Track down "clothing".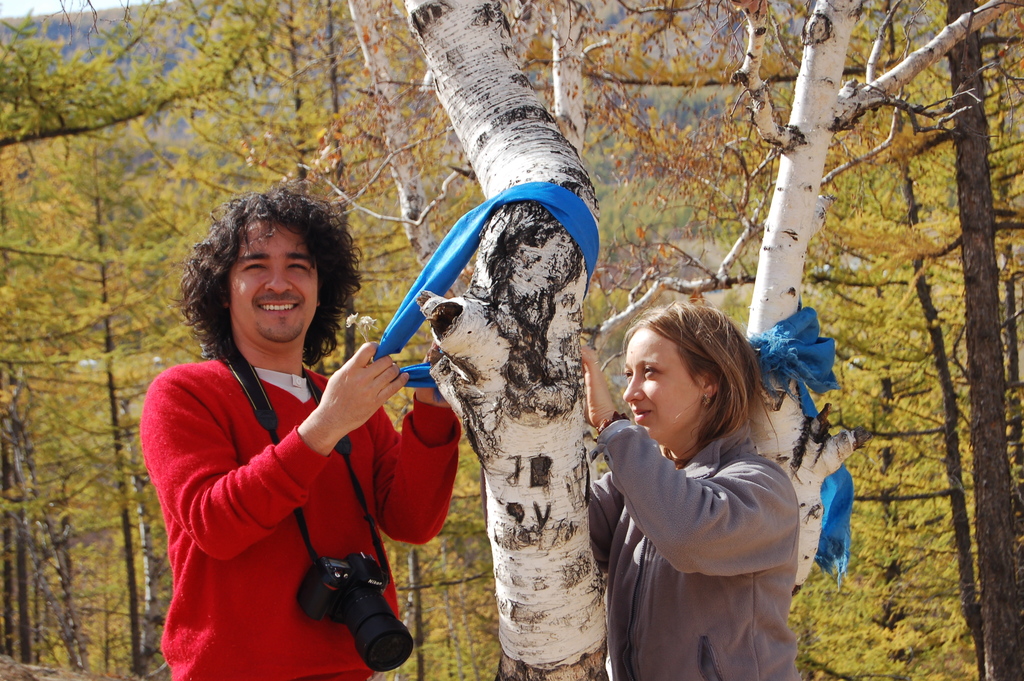
Tracked to crop(141, 359, 461, 680).
